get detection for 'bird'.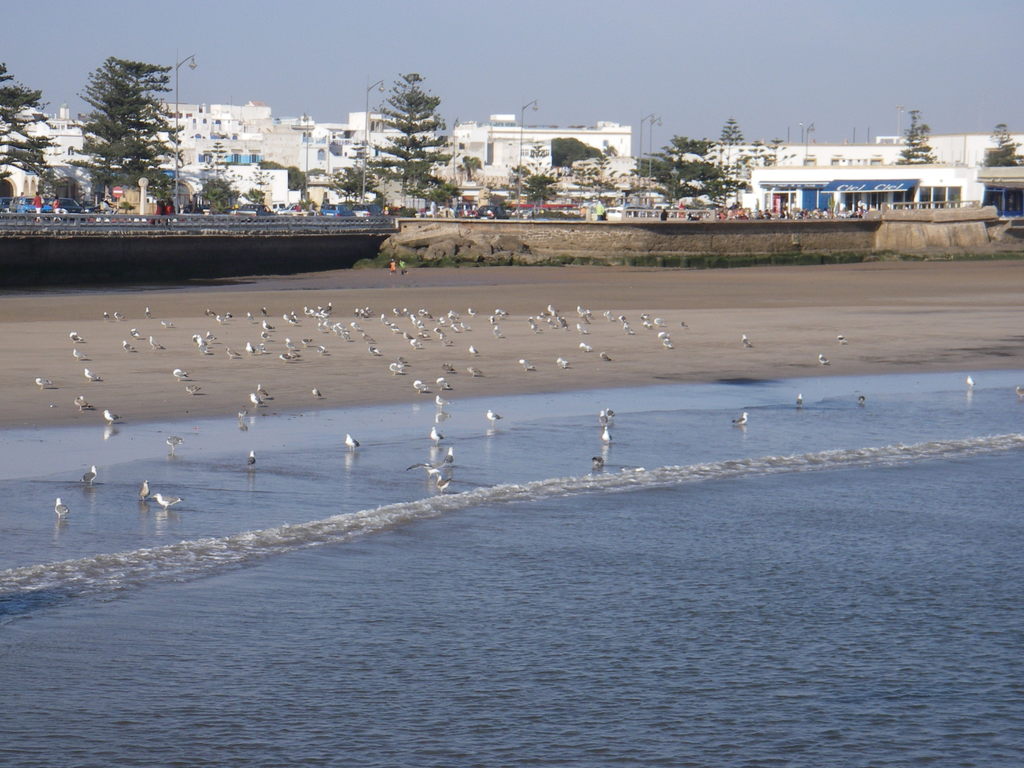
Detection: box=[344, 431, 364, 452].
